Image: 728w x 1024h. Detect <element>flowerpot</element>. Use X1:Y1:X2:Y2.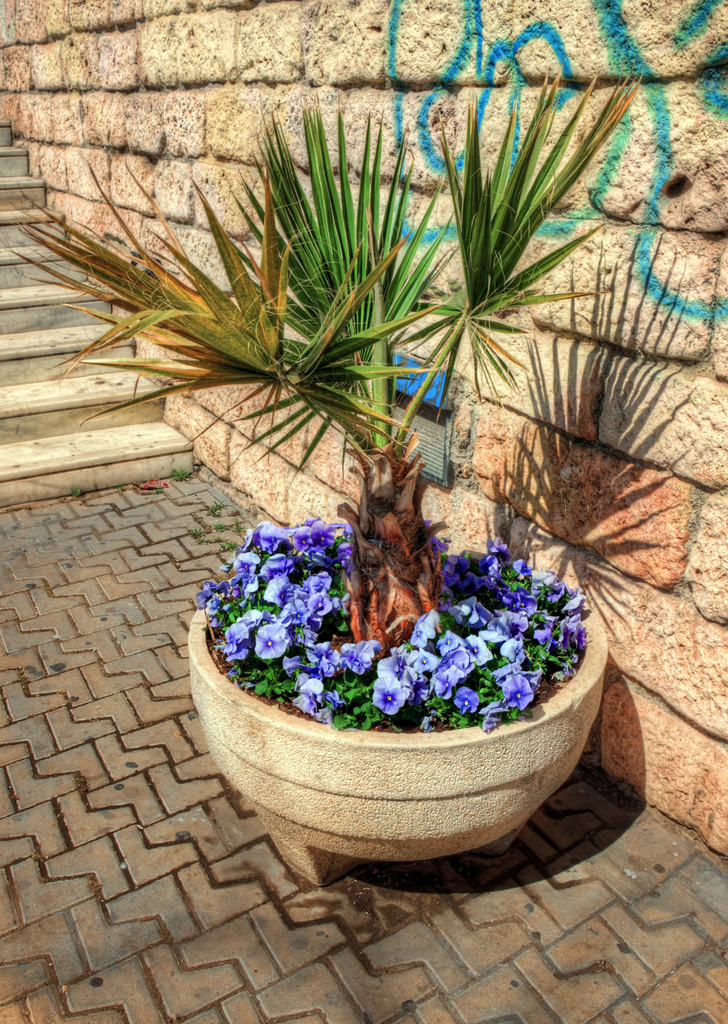
188:602:605:889.
